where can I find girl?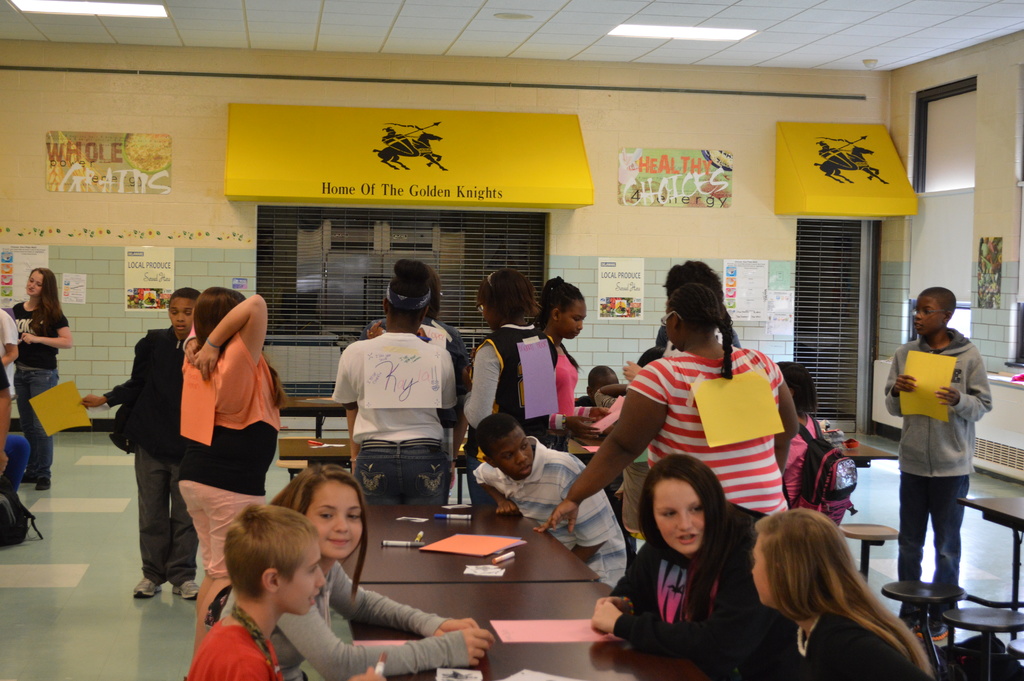
You can find it at <region>451, 267, 561, 508</region>.
